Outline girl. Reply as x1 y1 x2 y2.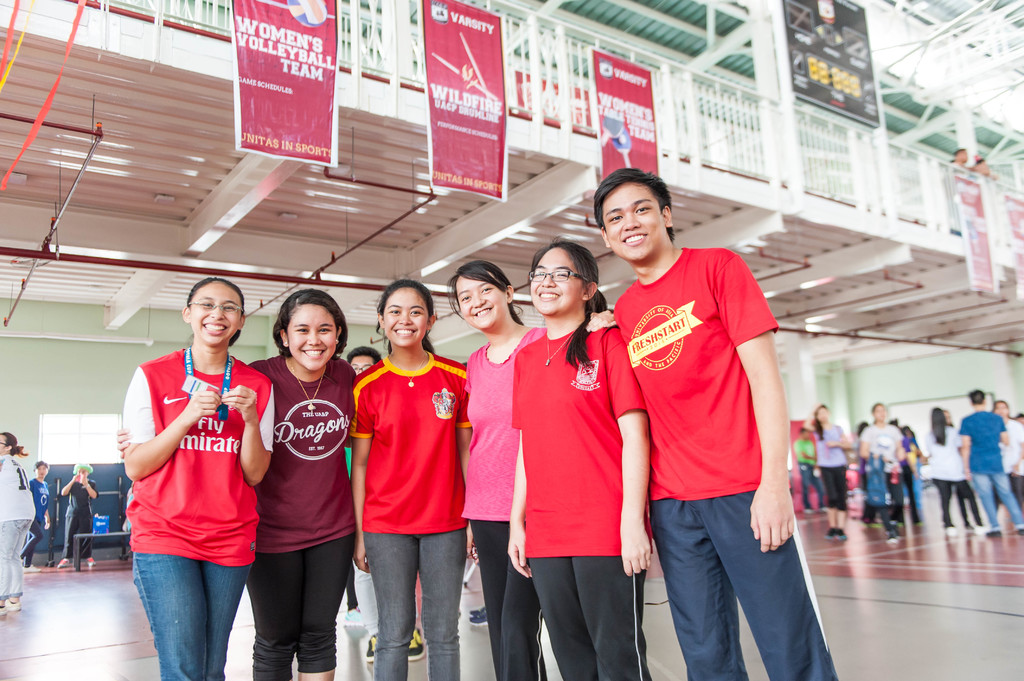
111 278 273 680.
